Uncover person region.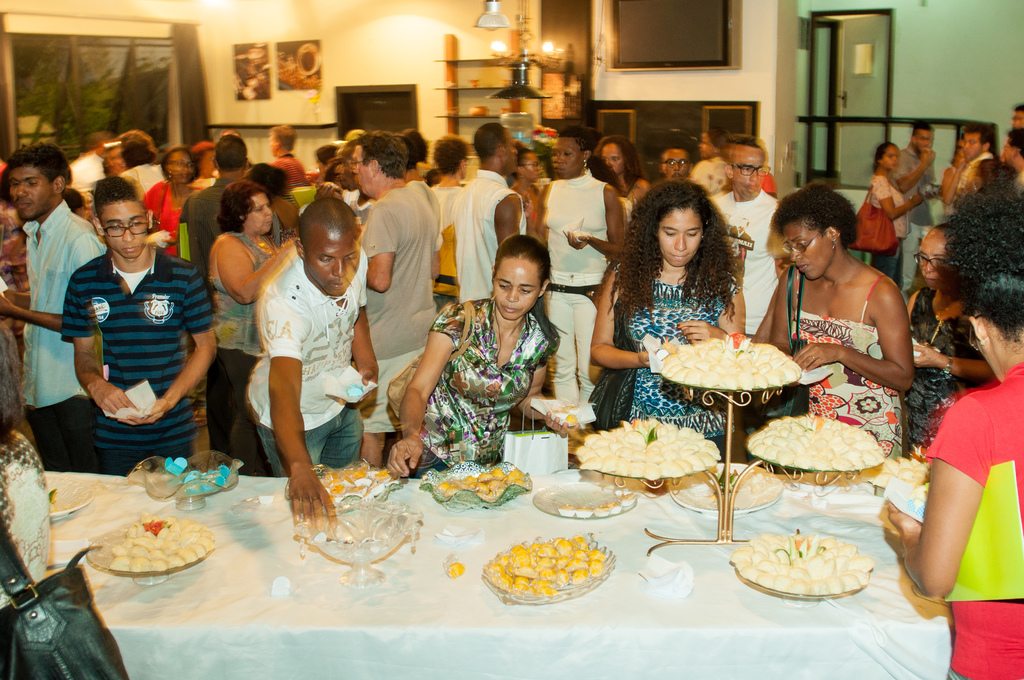
Uncovered: 531:122:627:412.
